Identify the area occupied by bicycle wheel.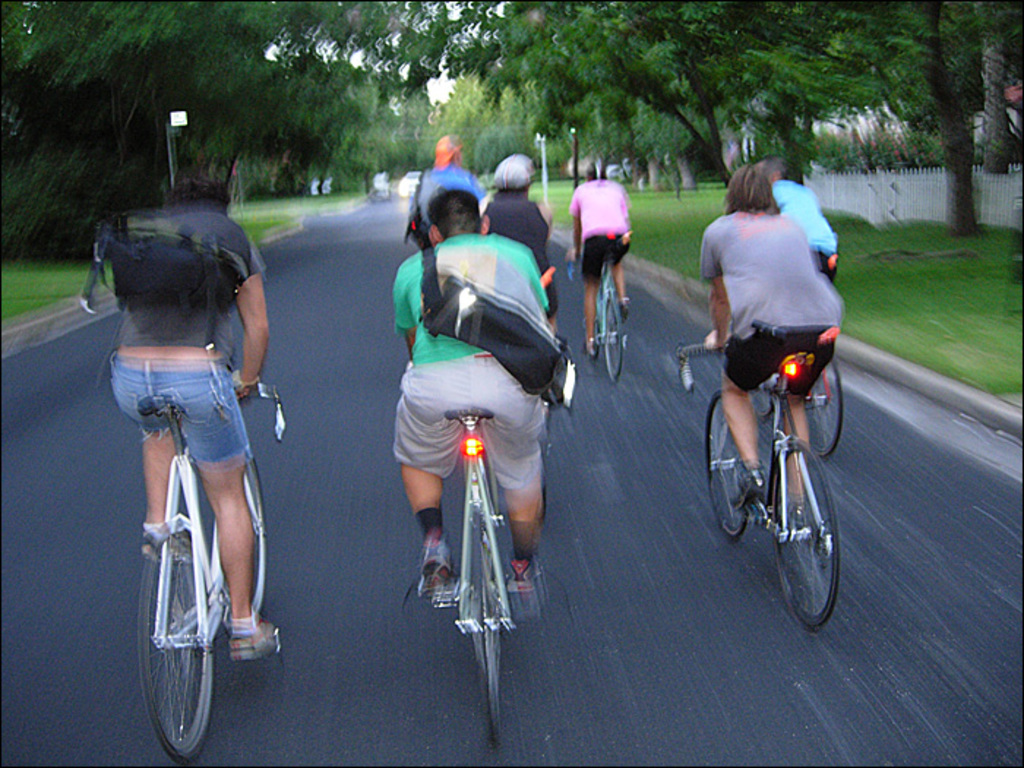
Area: 780,449,847,620.
